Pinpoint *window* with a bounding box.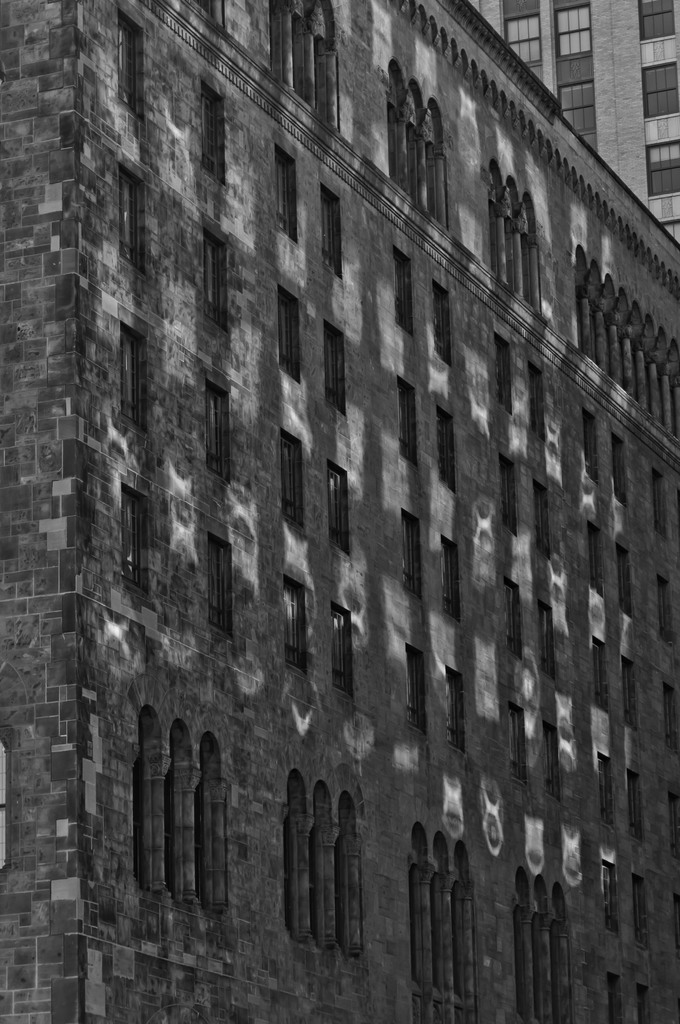
bbox(658, 572, 670, 643).
